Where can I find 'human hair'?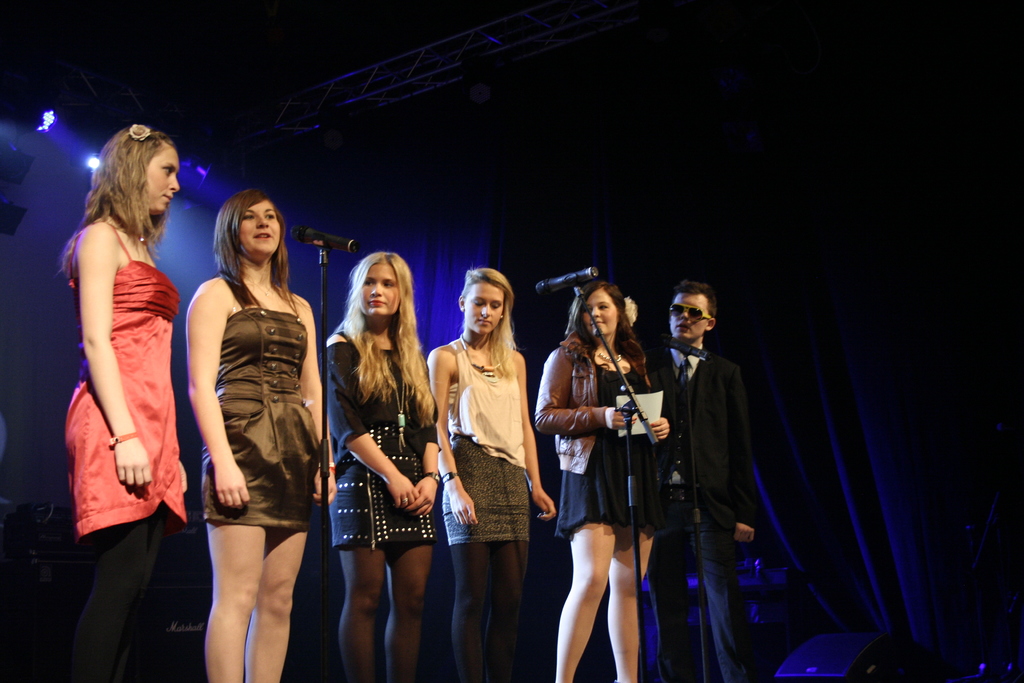
You can find it at {"left": 329, "top": 254, "right": 434, "bottom": 429}.
